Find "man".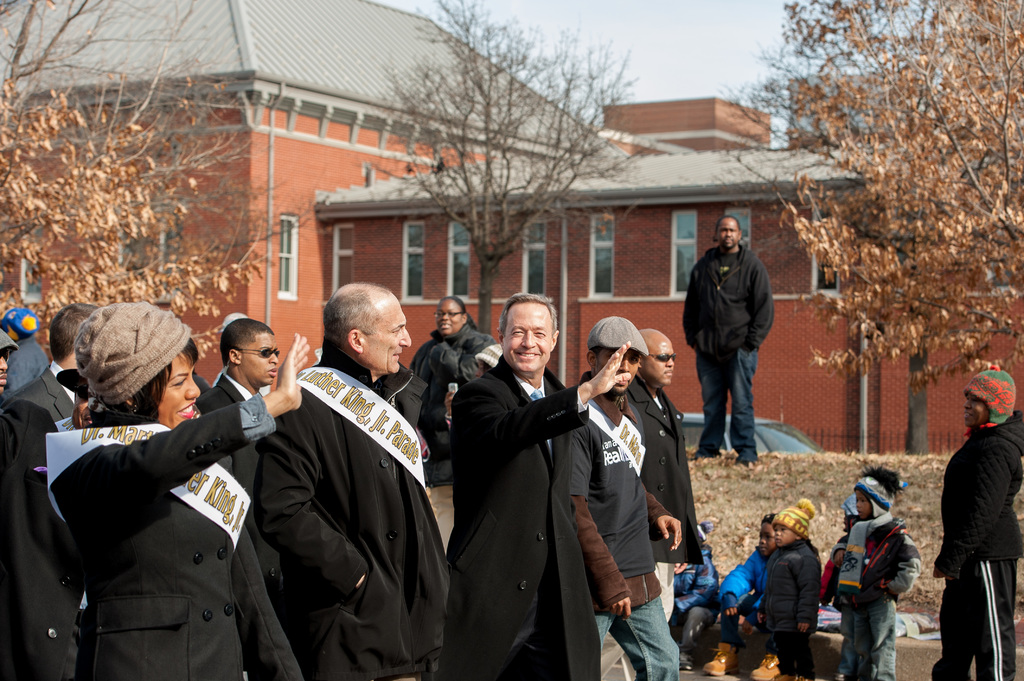
bbox=(247, 282, 452, 680).
